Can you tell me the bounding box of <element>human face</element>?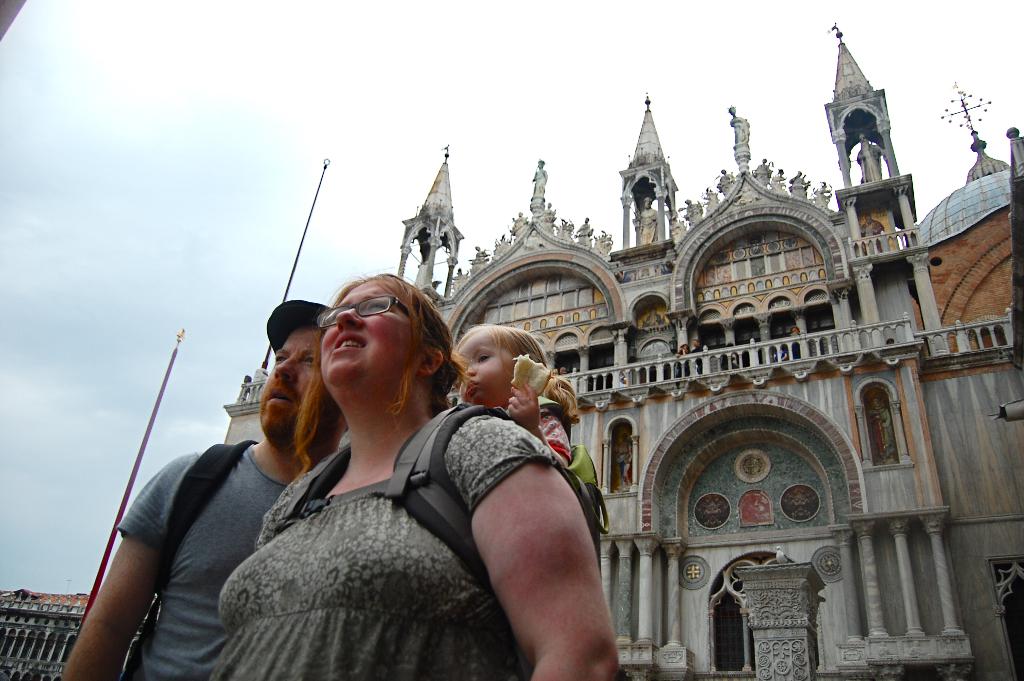
<box>314,280,426,390</box>.
